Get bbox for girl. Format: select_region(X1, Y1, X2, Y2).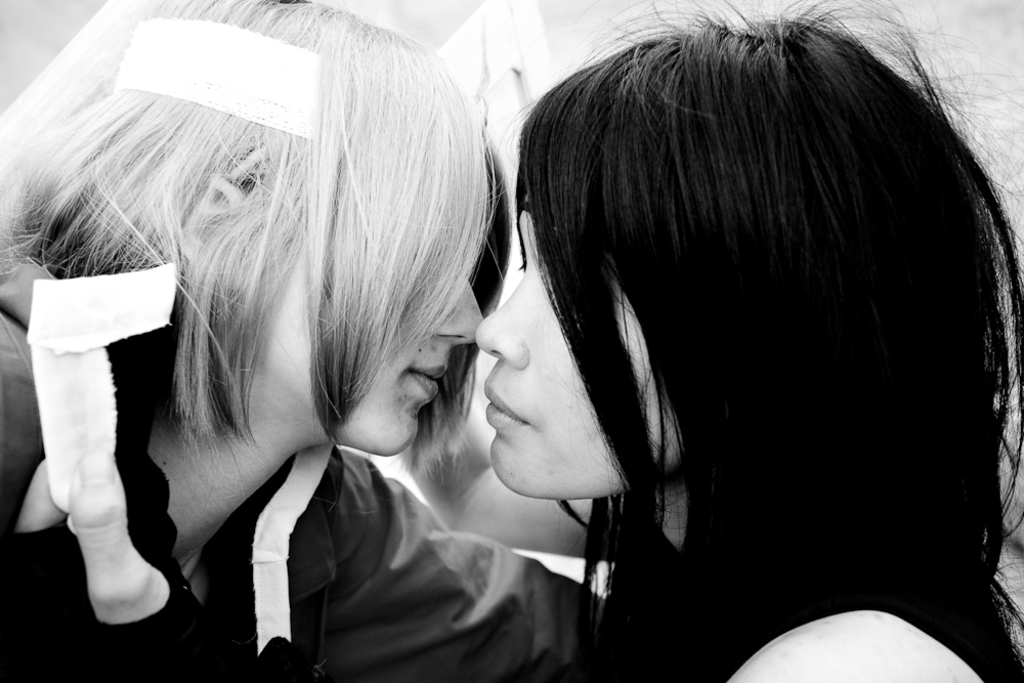
select_region(0, 0, 607, 682).
